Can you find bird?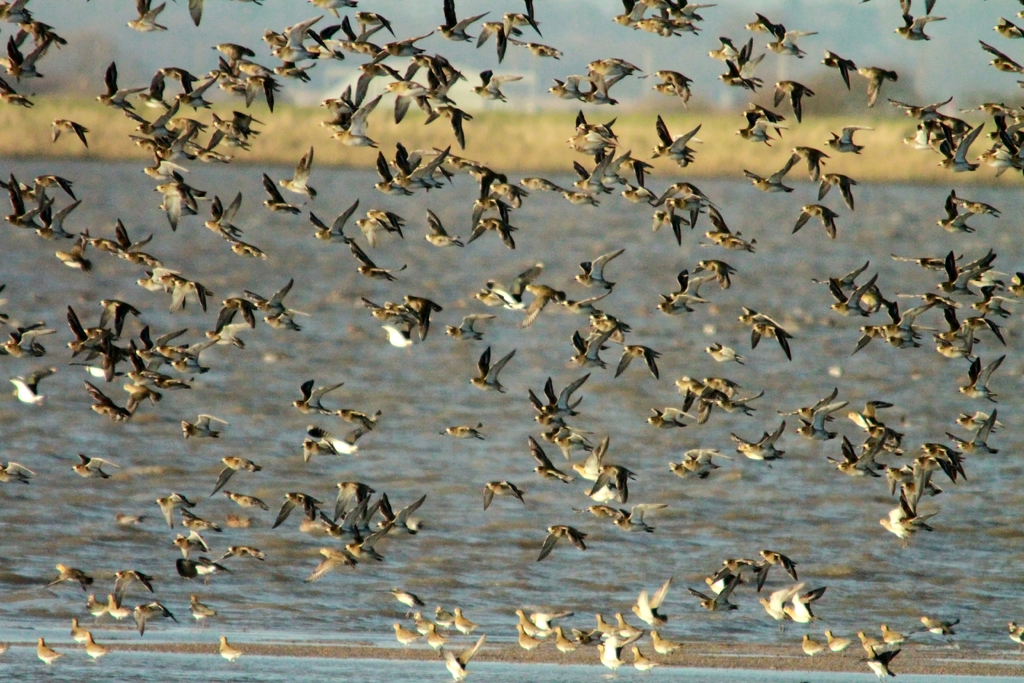
Yes, bounding box: [381, 140, 451, 202].
